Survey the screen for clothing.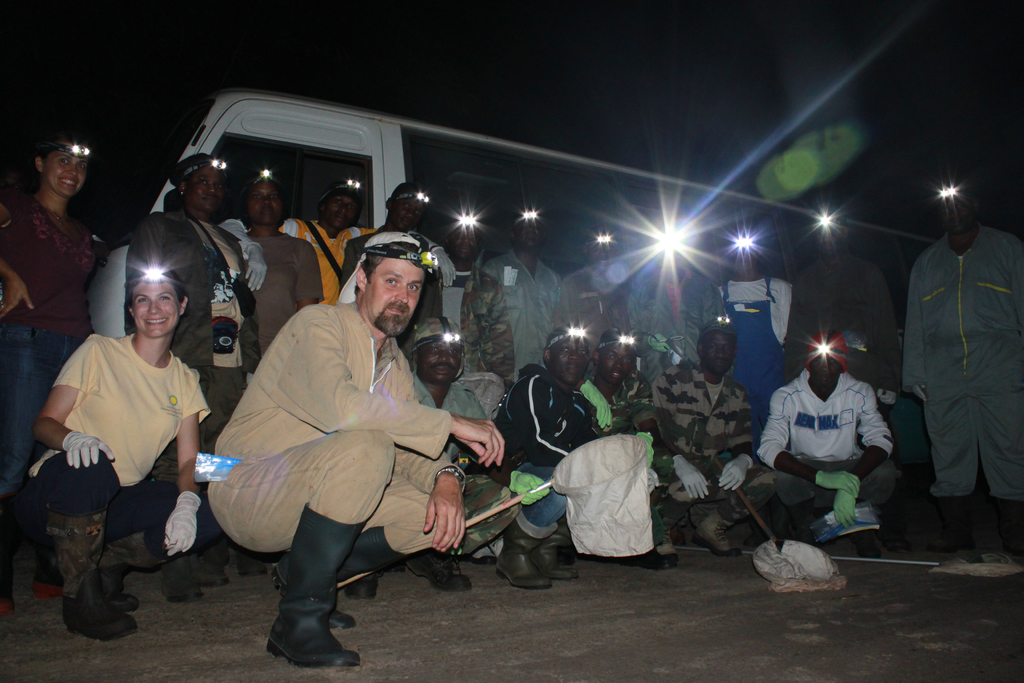
Survey found: [x1=553, y1=261, x2=621, y2=386].
